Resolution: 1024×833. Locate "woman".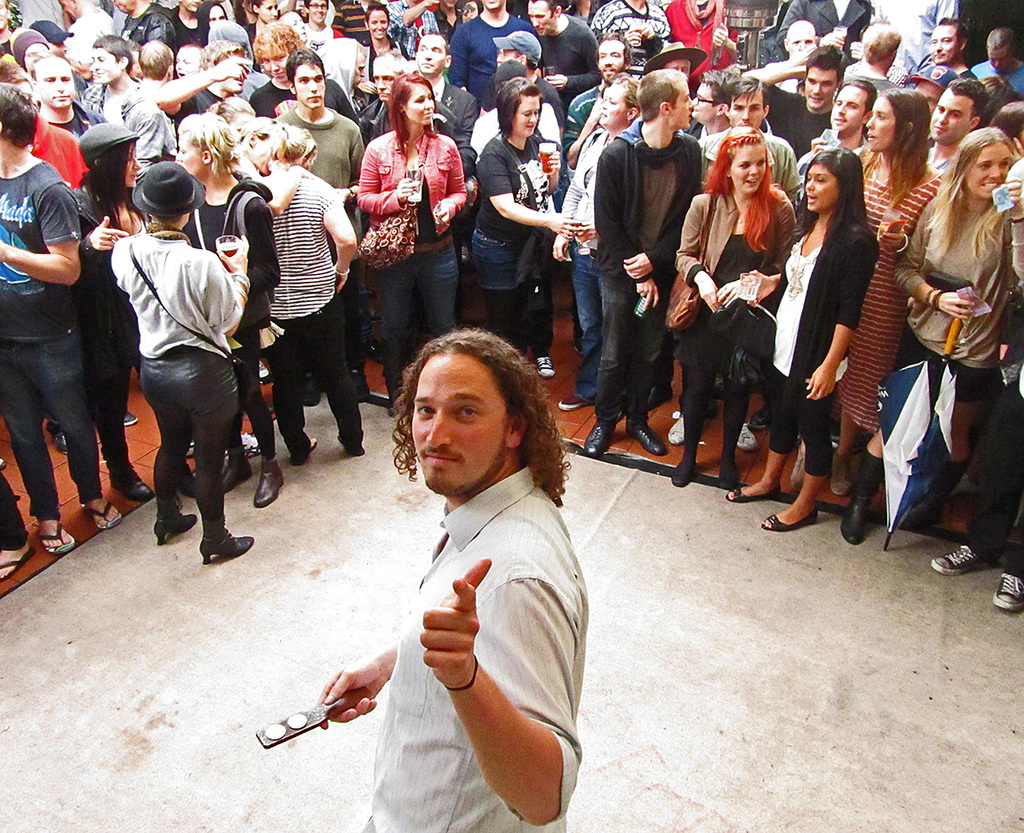
355,72,469,415.
